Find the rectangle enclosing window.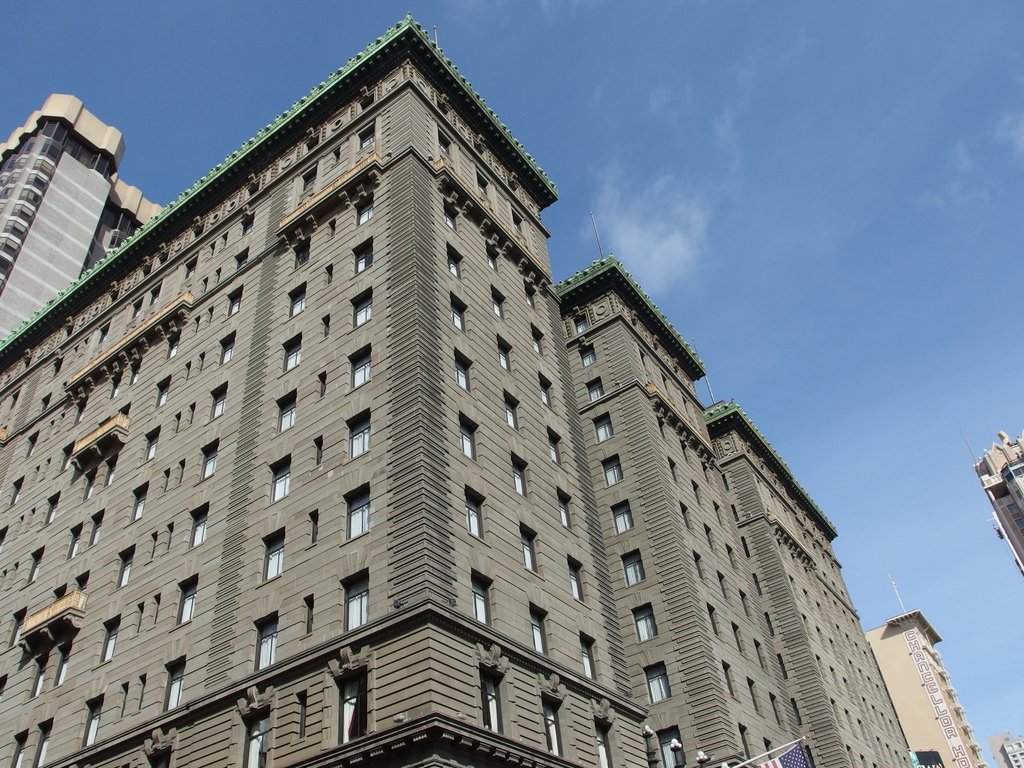
bbox=[120, 557, 133, 587].
